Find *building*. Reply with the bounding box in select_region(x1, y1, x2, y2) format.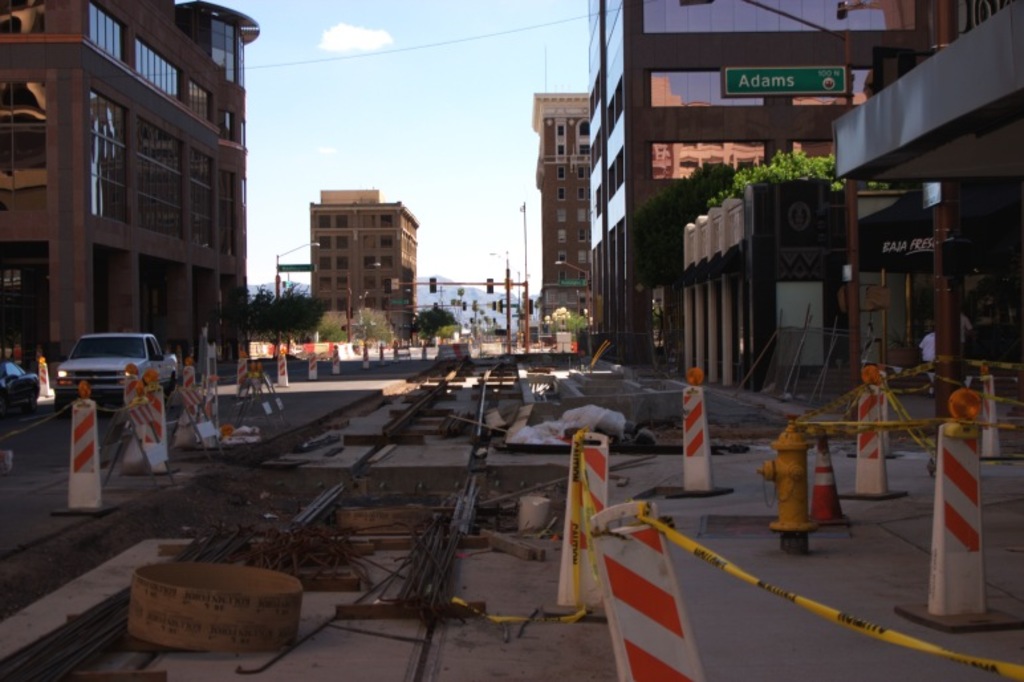
select_region(683, 176, 931, 391).
